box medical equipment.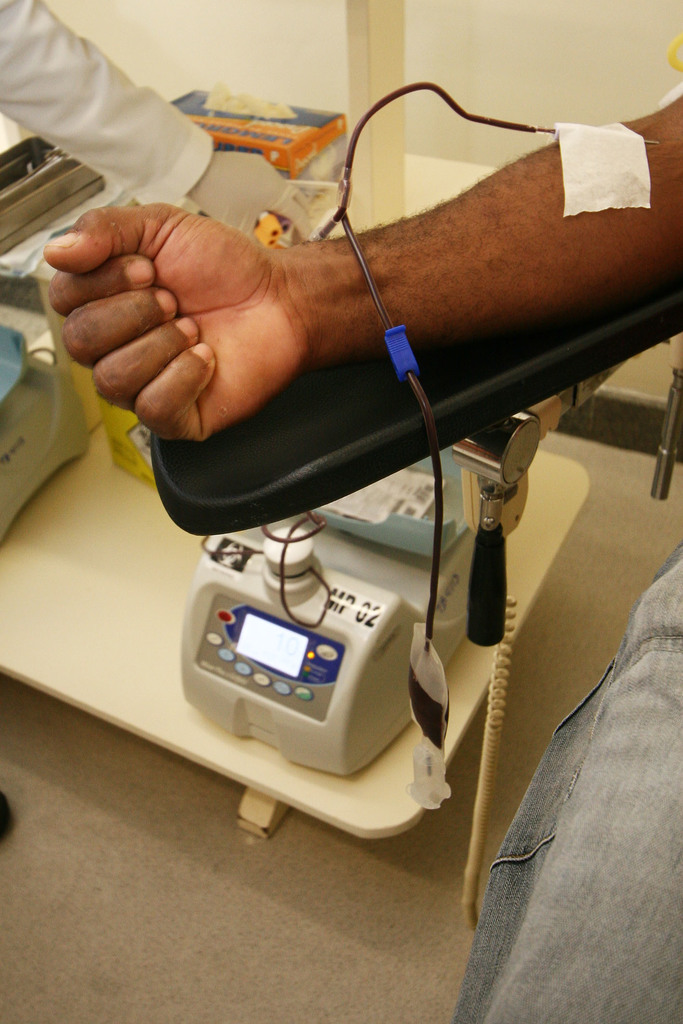
[x1=0, y1=135, x2=108, y2=252].
